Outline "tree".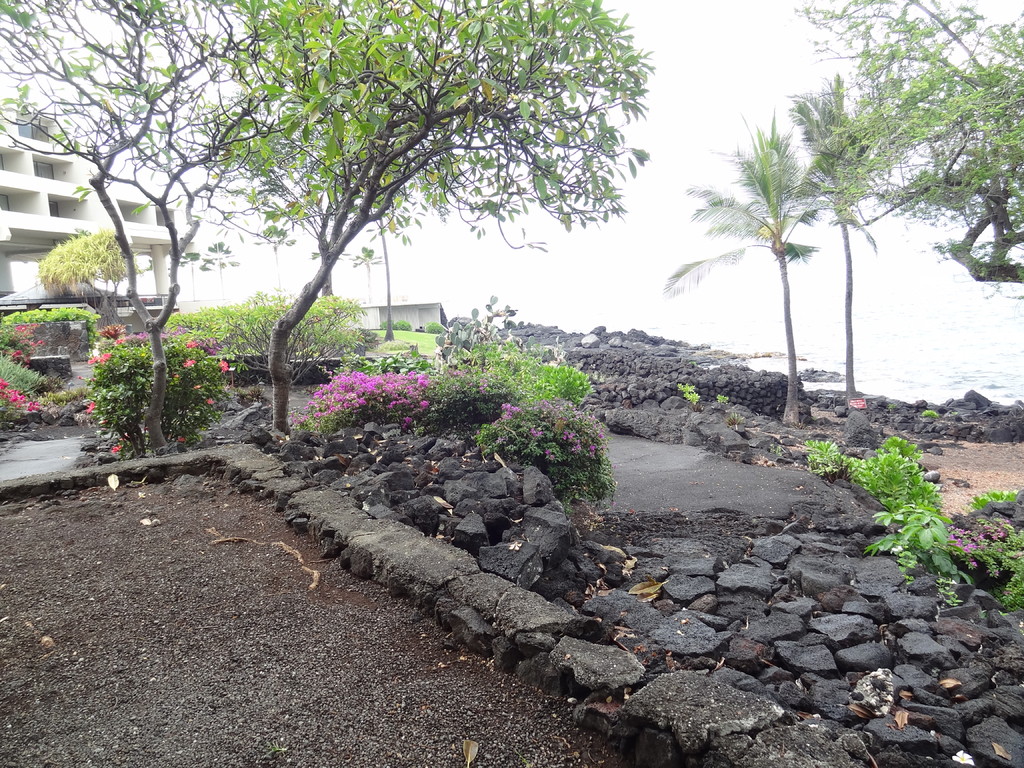
Outline: (793,0,1023,294).
